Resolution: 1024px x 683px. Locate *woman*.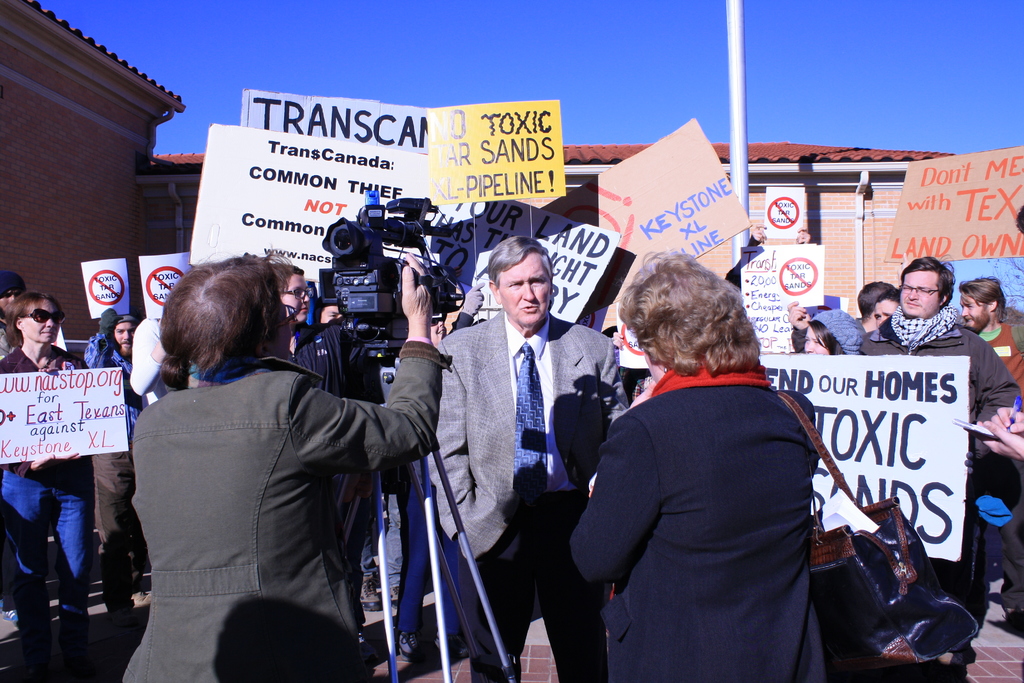
BBox(120, 251, 444, 682).
